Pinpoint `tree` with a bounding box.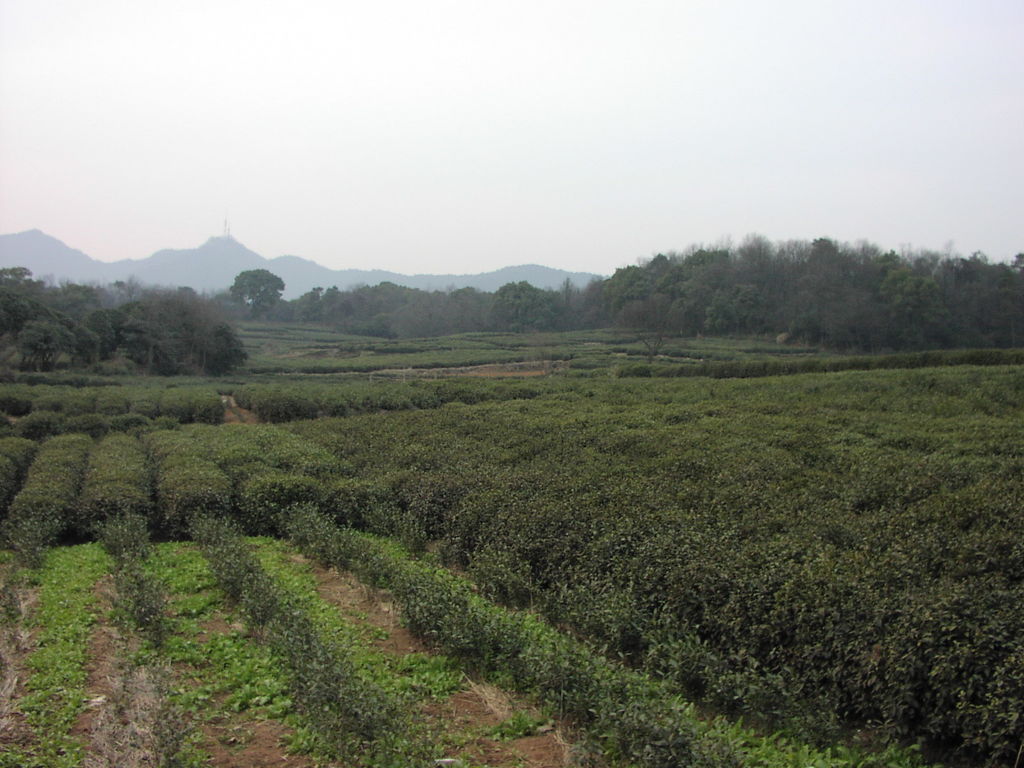
locate(224, 265, 288, 322).
